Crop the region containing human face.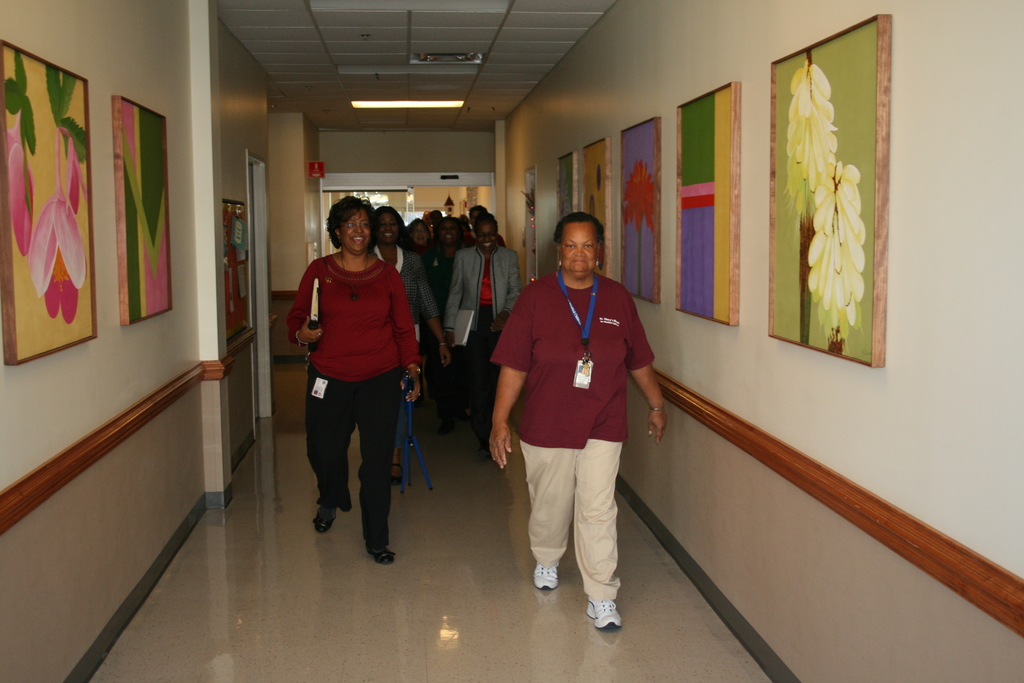
Crop region: box(433, 212, 444, 226).
